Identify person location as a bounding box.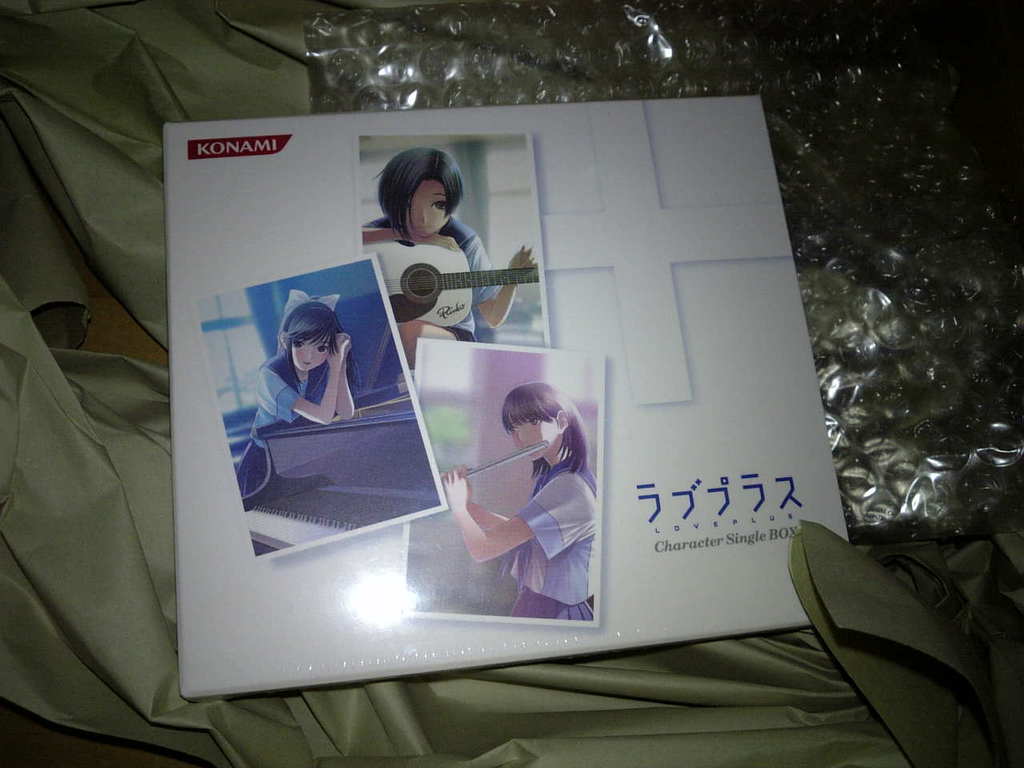
pyautogui.locateOnScreen(230, 298, 361, 512).
